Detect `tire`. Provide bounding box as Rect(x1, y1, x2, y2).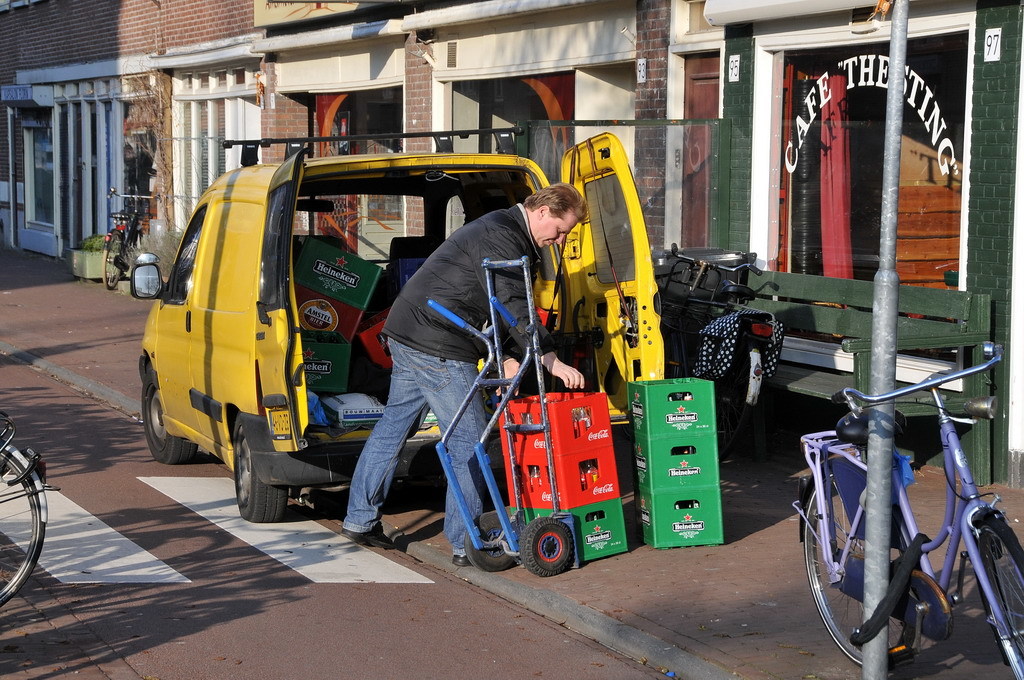
Rect(715, 354, 751, 460).
